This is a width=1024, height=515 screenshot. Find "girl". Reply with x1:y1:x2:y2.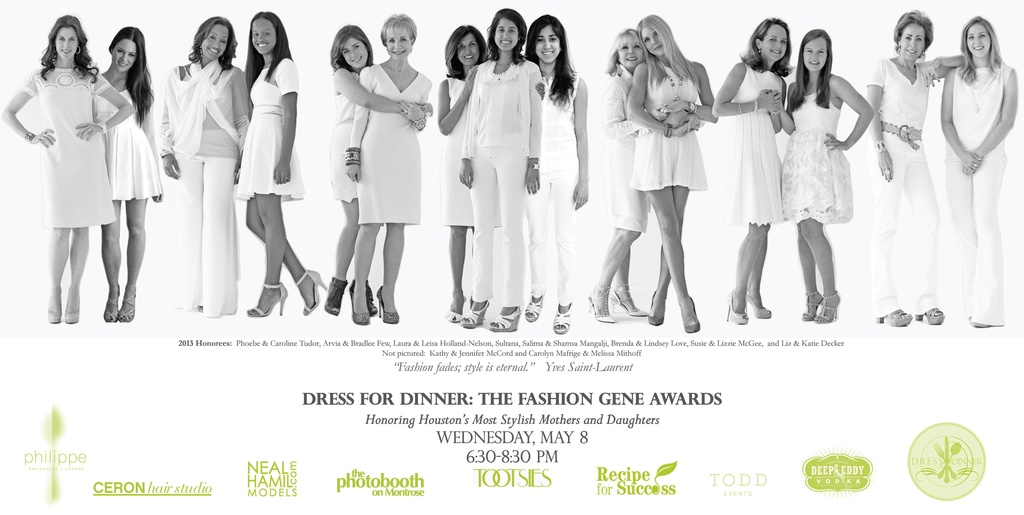
941:17:1018:327.
